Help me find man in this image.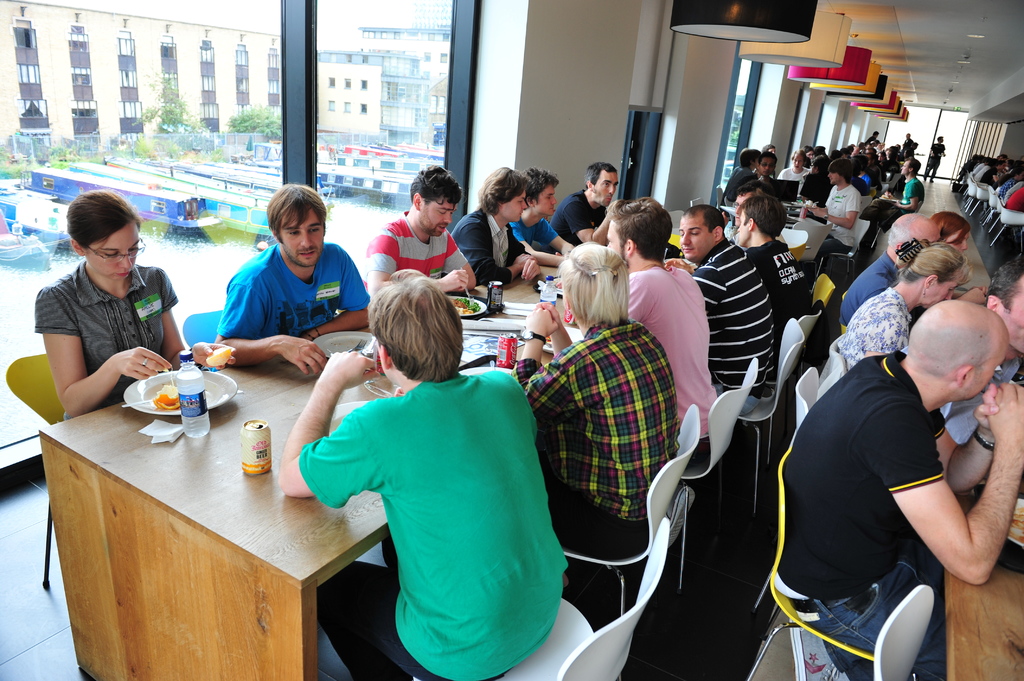
Found it: [607, 212, 727, 470].
